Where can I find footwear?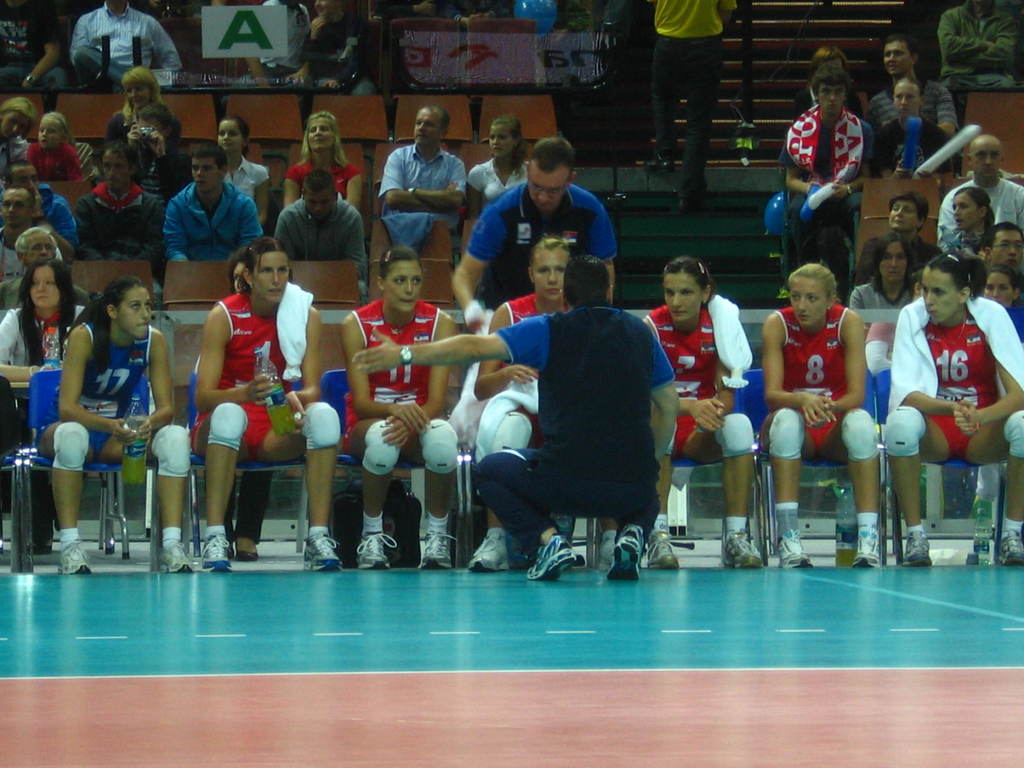
You can find it at l=54, t=537, r=95, b=578.
